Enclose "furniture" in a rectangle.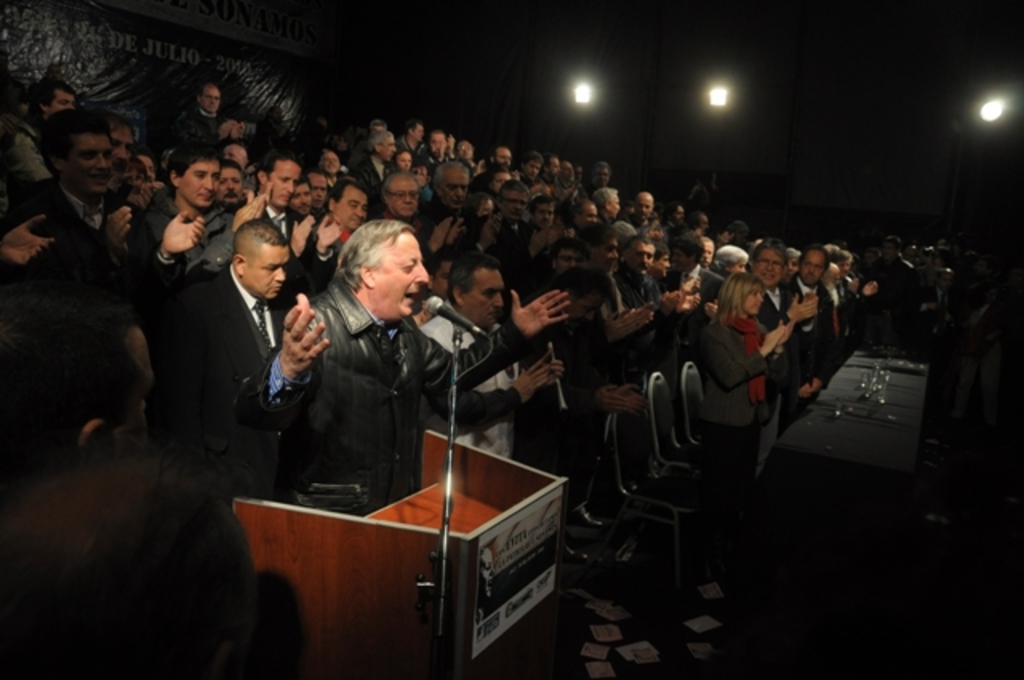
locate(643, 366, 730, 493).
